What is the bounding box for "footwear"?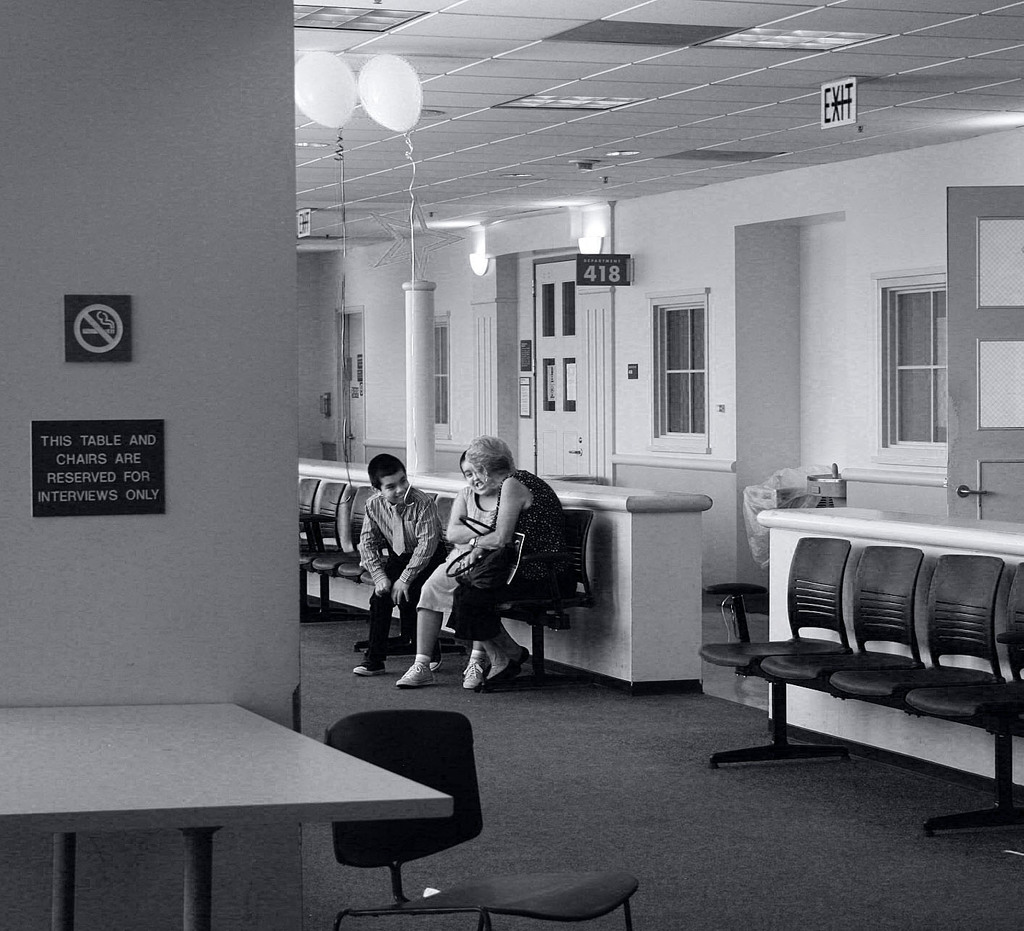
bbox=(484, 658, 523, 689).
